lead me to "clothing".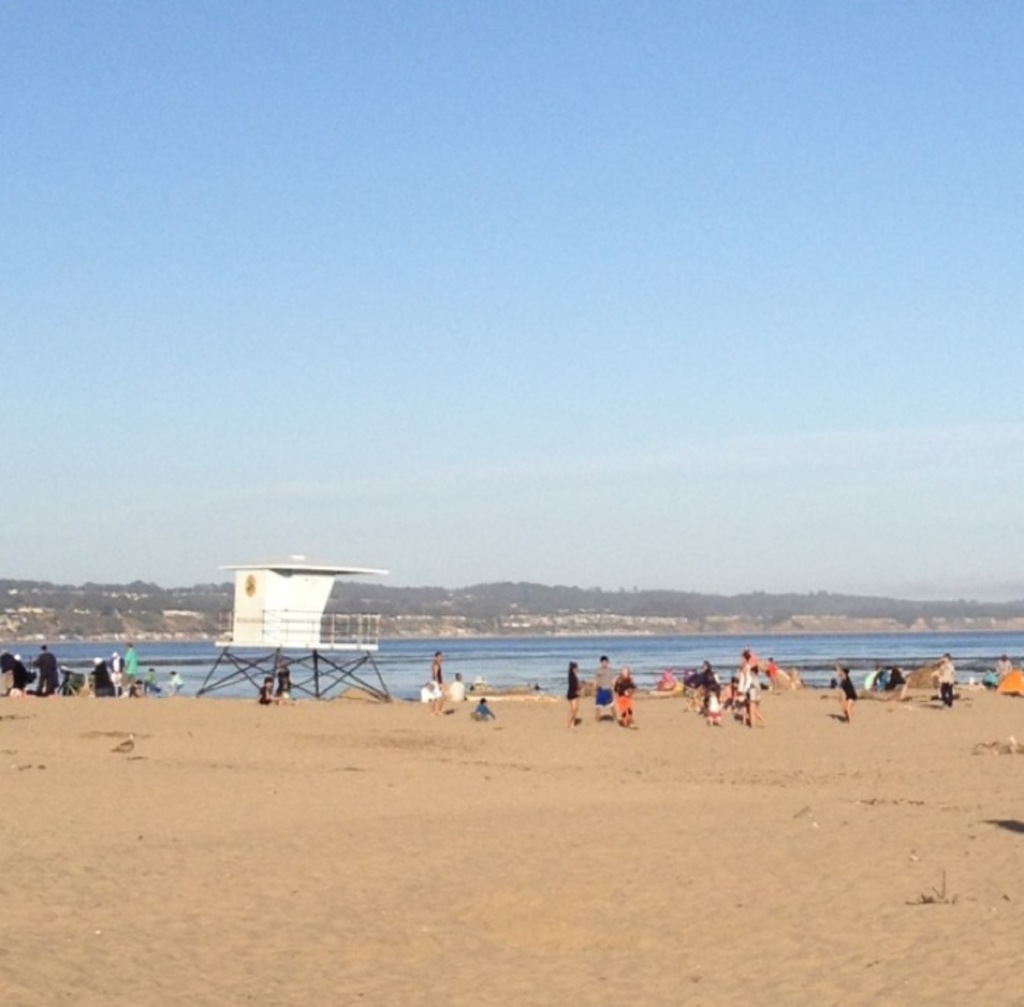
Lead to 732 666 750 705.
